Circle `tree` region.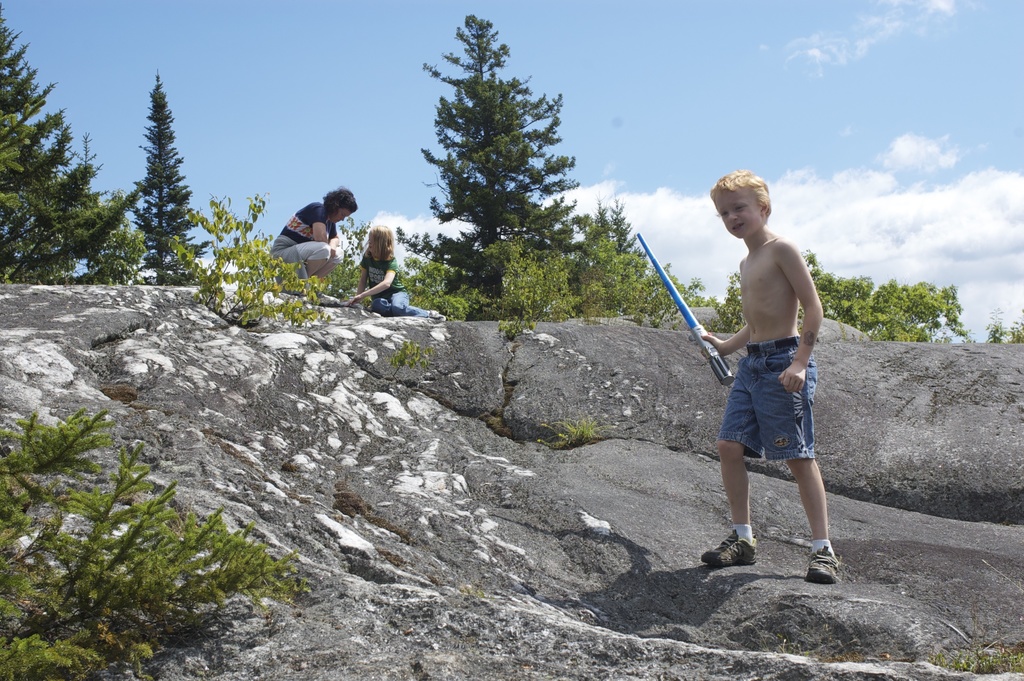
Region: <box>403,28,605,341</box>.
